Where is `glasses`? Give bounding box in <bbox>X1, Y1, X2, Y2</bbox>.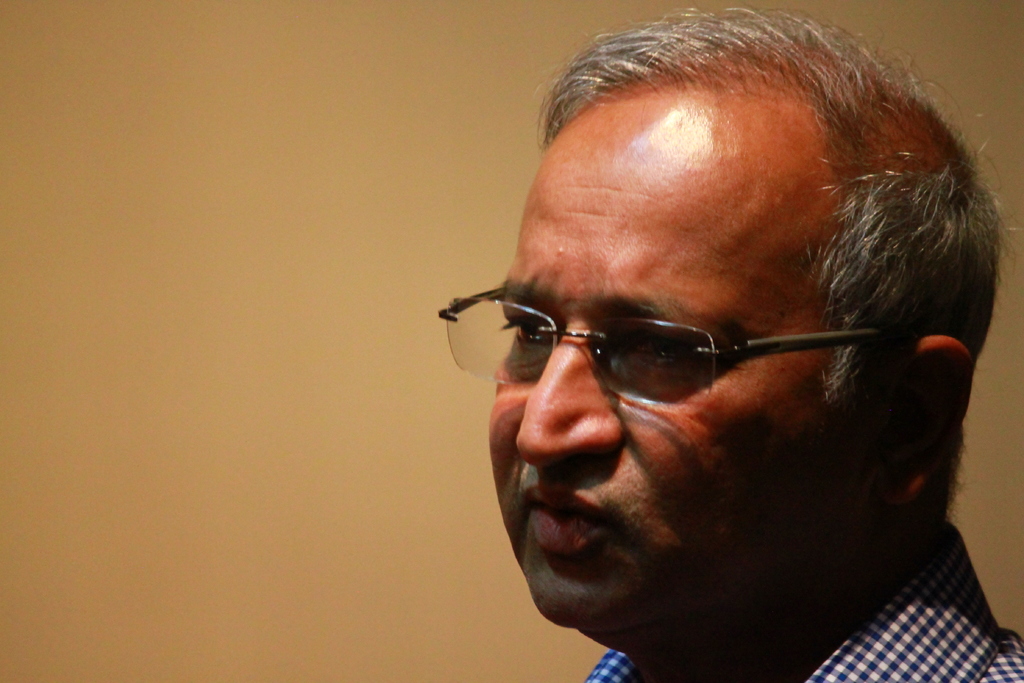
<bbox>444, 268, 881, 406</bbox>.
